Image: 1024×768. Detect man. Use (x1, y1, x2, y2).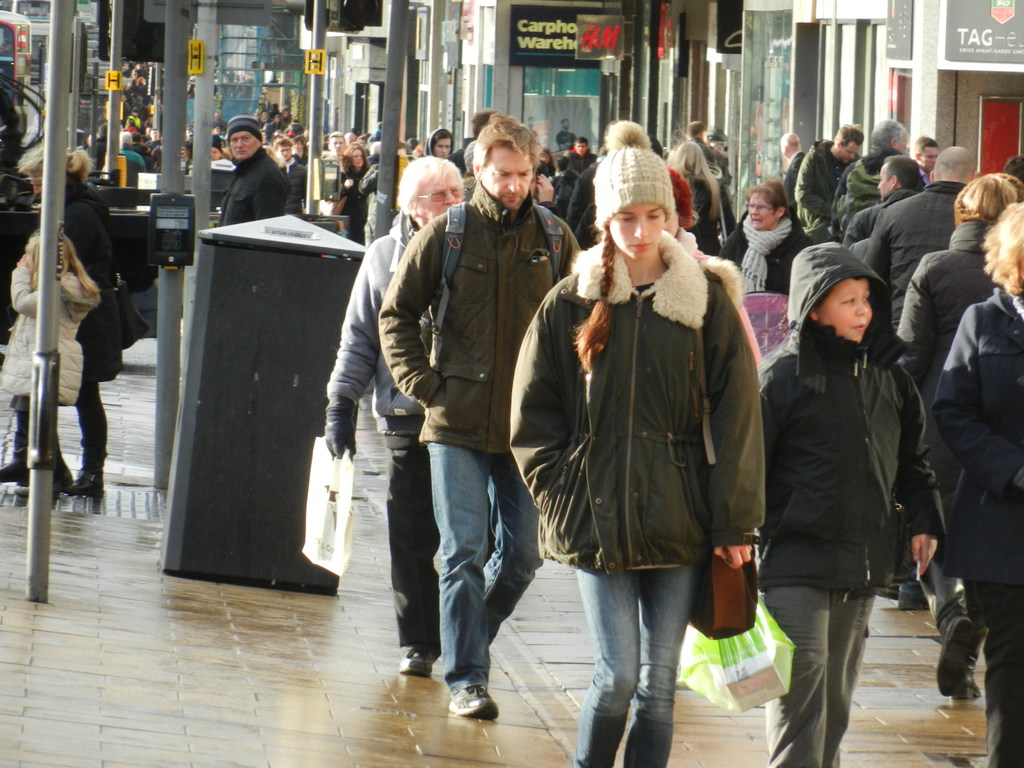
(862, 138, 981, 615).
